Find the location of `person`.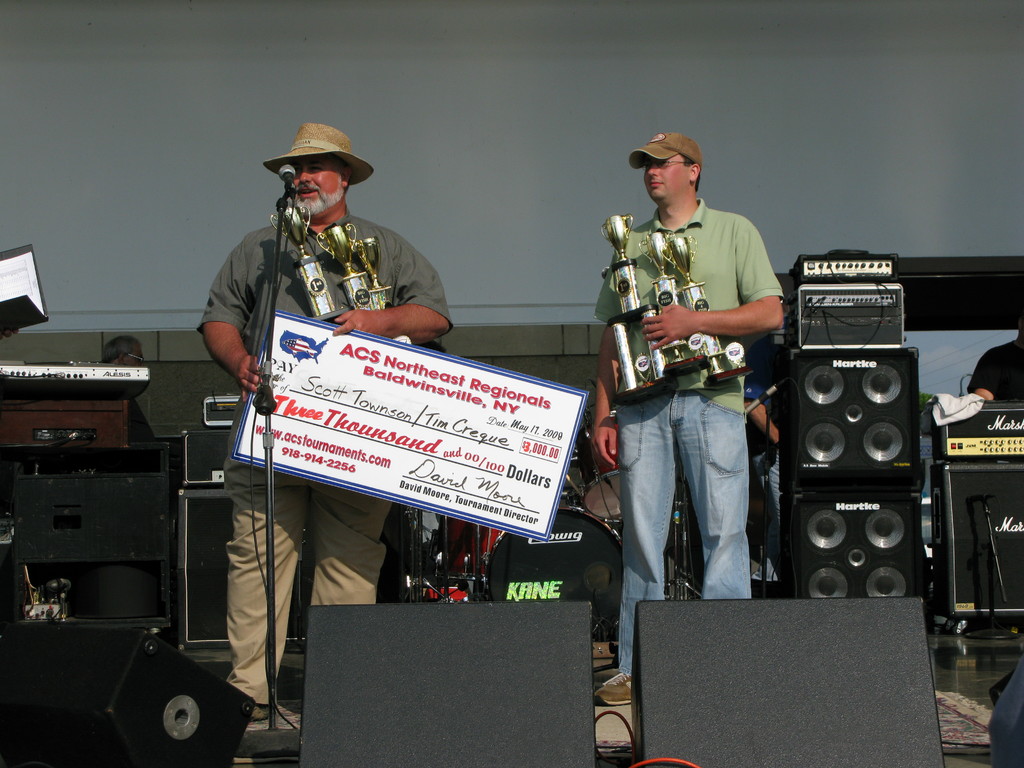
Location: Rect(740, 362, 787, 589).
